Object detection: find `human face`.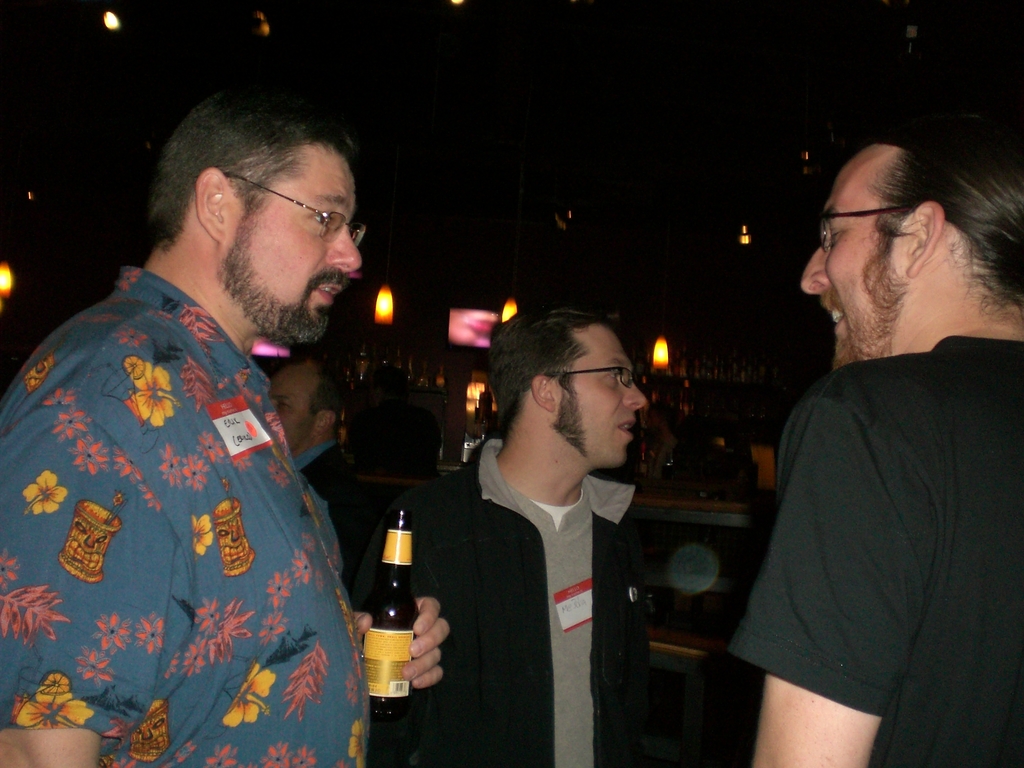
detection(799, 148, 913, 372).
